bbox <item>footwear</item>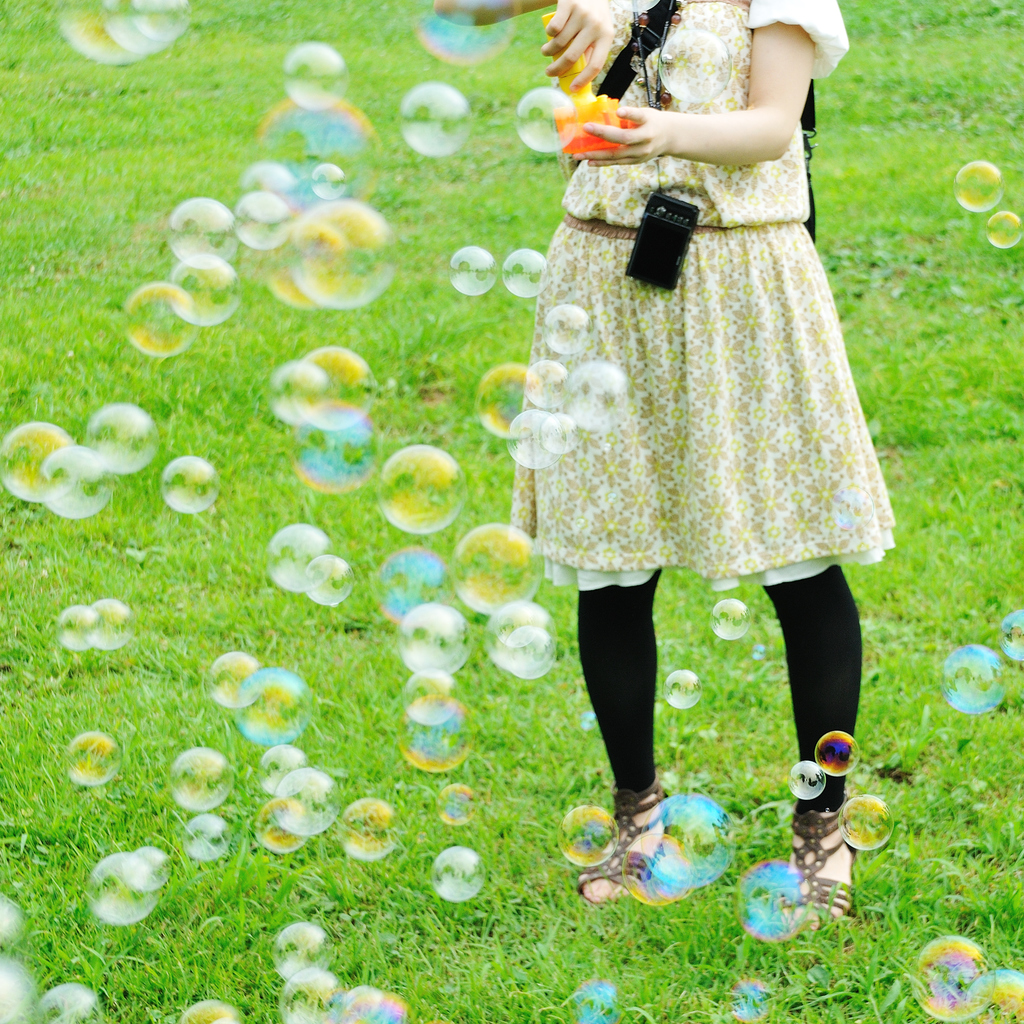
<bbox>576, 778, 669, 907</bbox>
